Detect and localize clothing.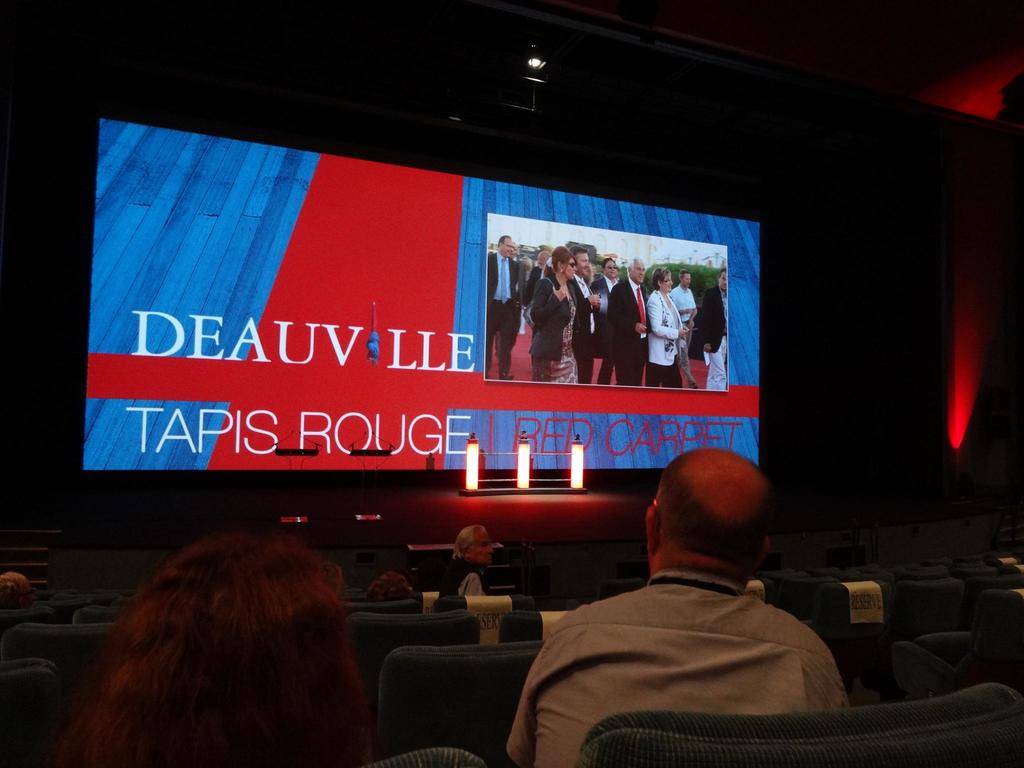
Localized at box(448, 556, 494, 593).
